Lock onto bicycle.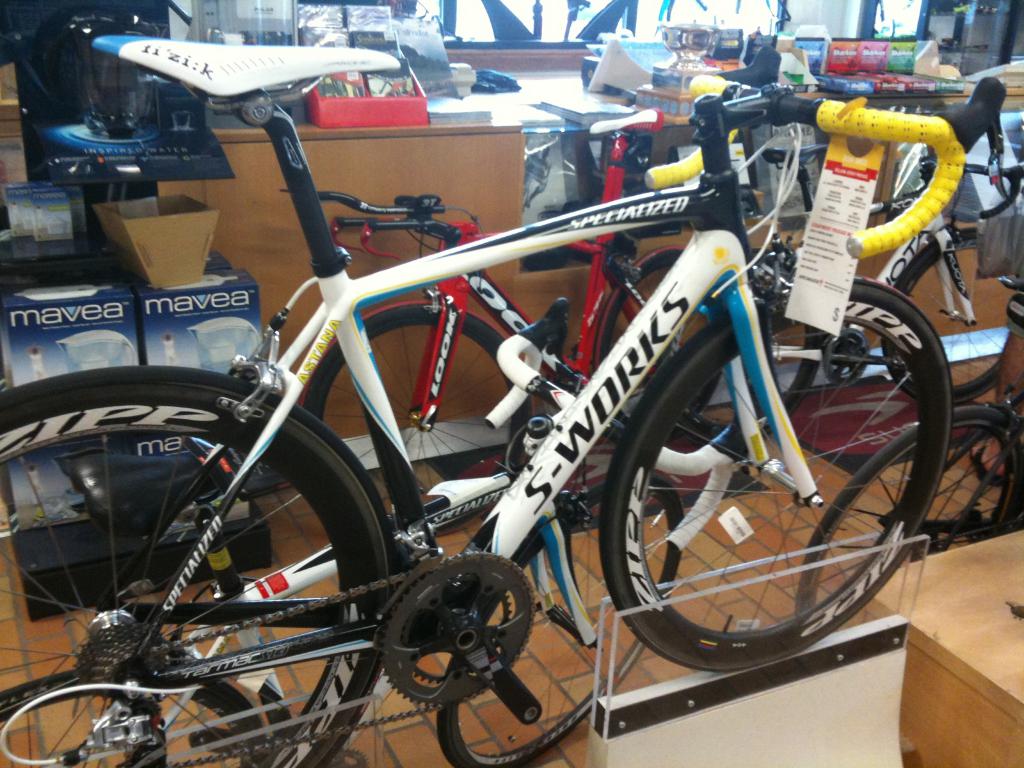
Locked: left=298, top=104, right=726, bottom=538.
